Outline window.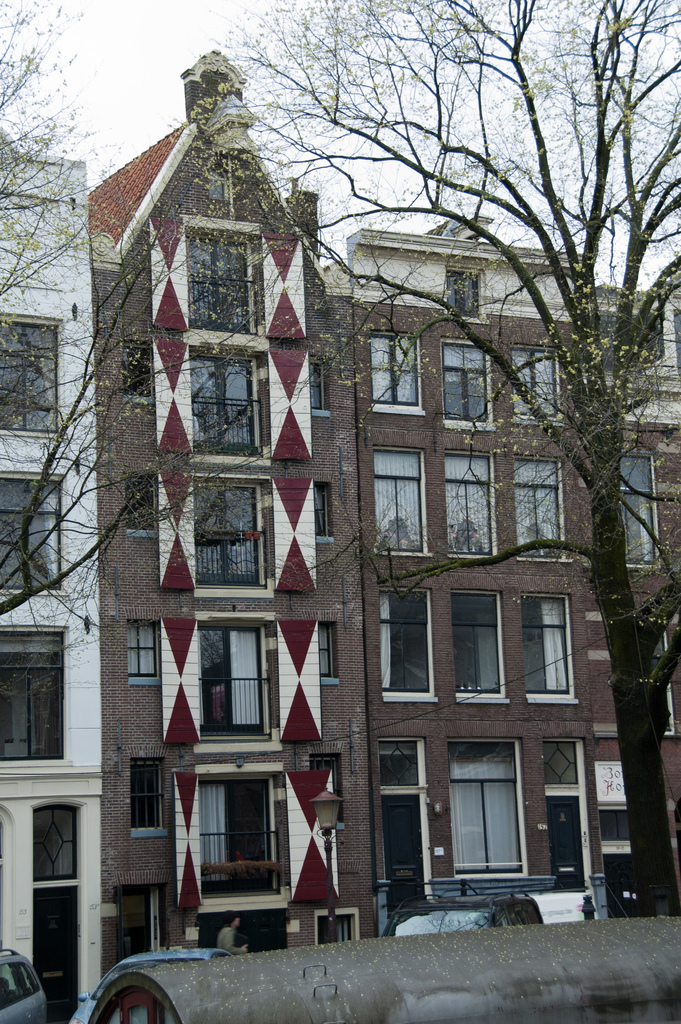
Outline: <box>449,743,523,876</box>.
